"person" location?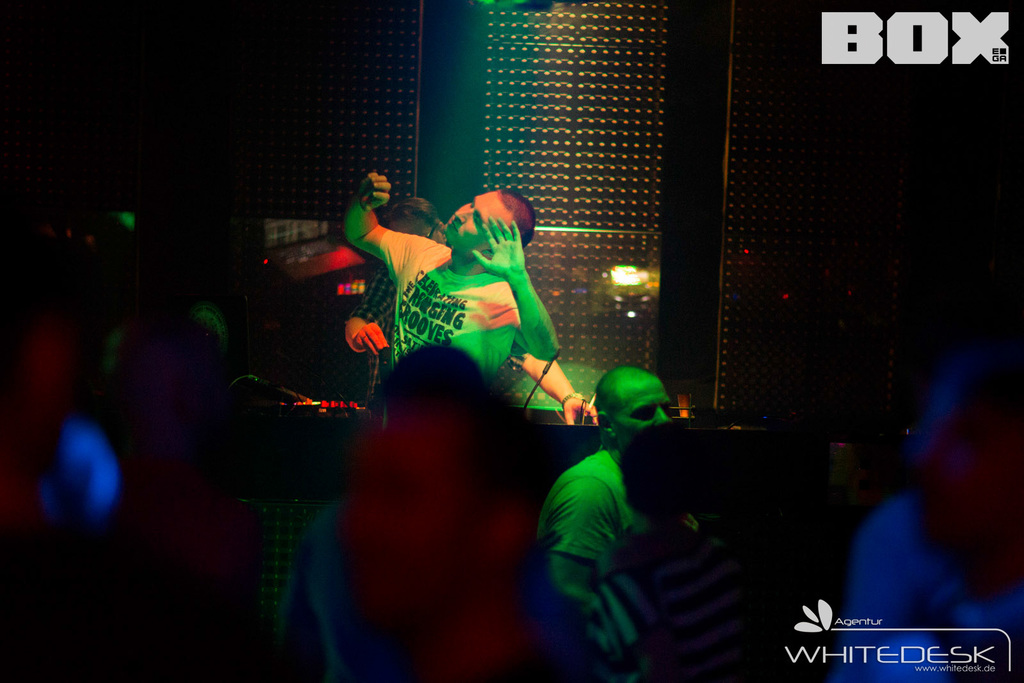
box(342, 165, 602, 424)
